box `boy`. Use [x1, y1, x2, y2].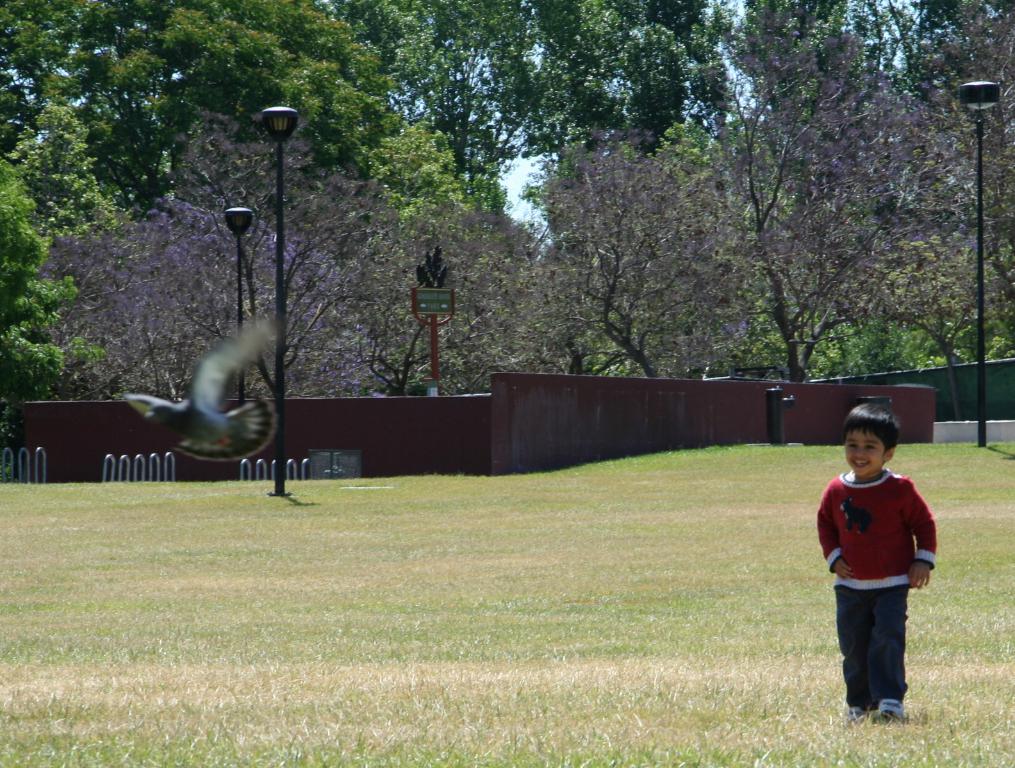
[816, 409, 957, 725].
